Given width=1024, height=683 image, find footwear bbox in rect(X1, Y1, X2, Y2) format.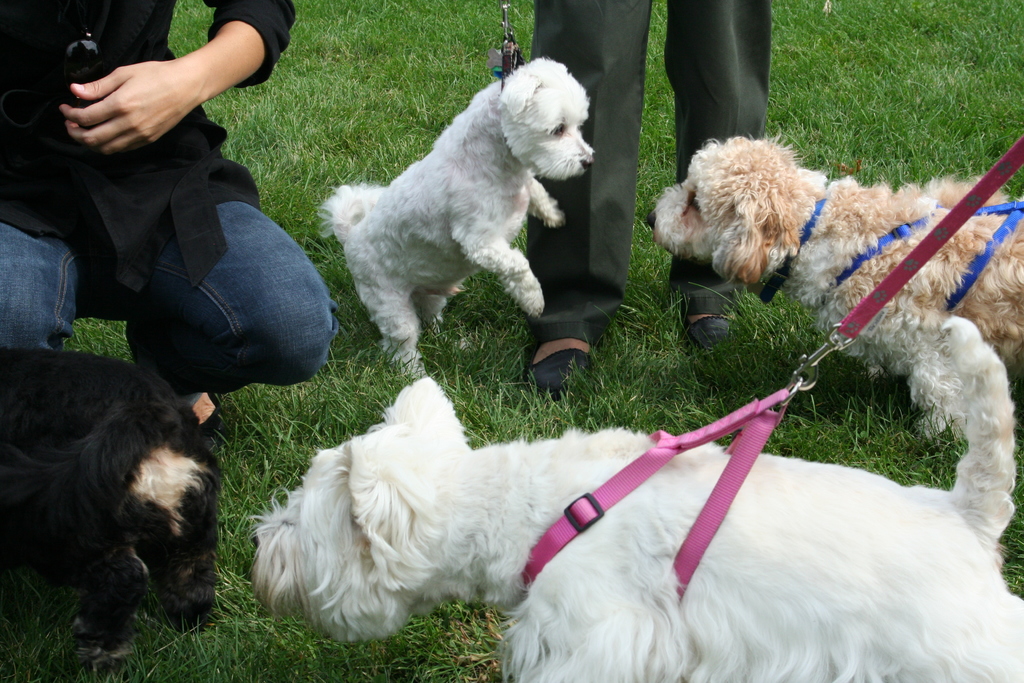
rect(524, 343, 591, 395).
